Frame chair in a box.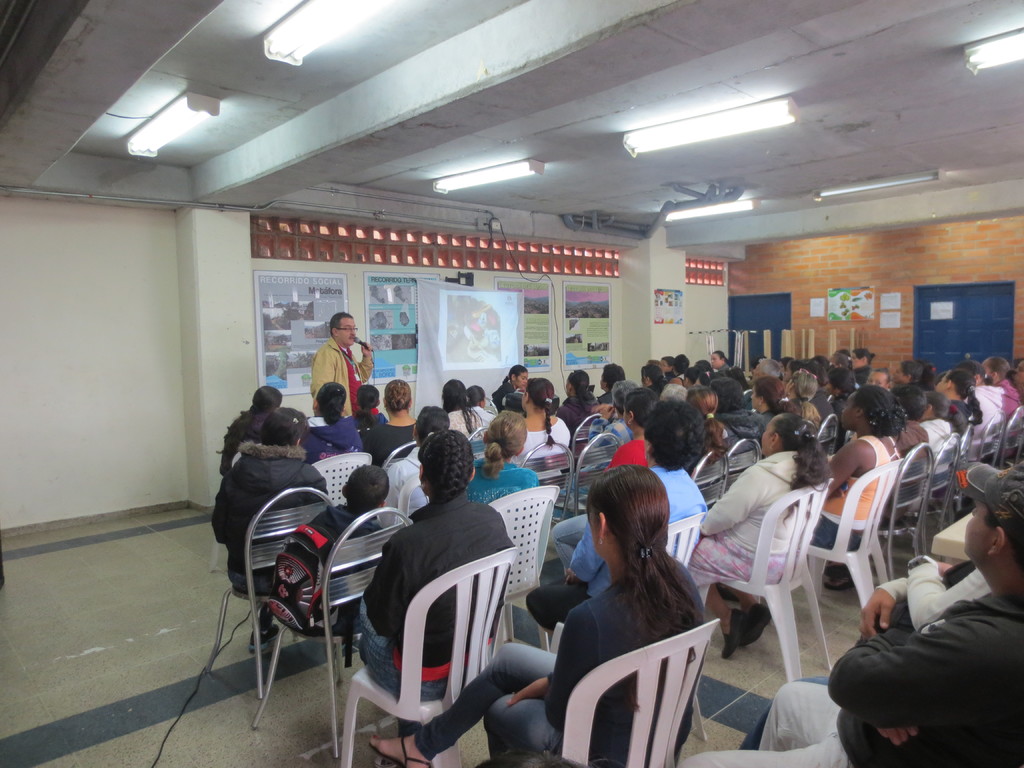
(x1=990, y1=404, x2=1023, y2=464).
